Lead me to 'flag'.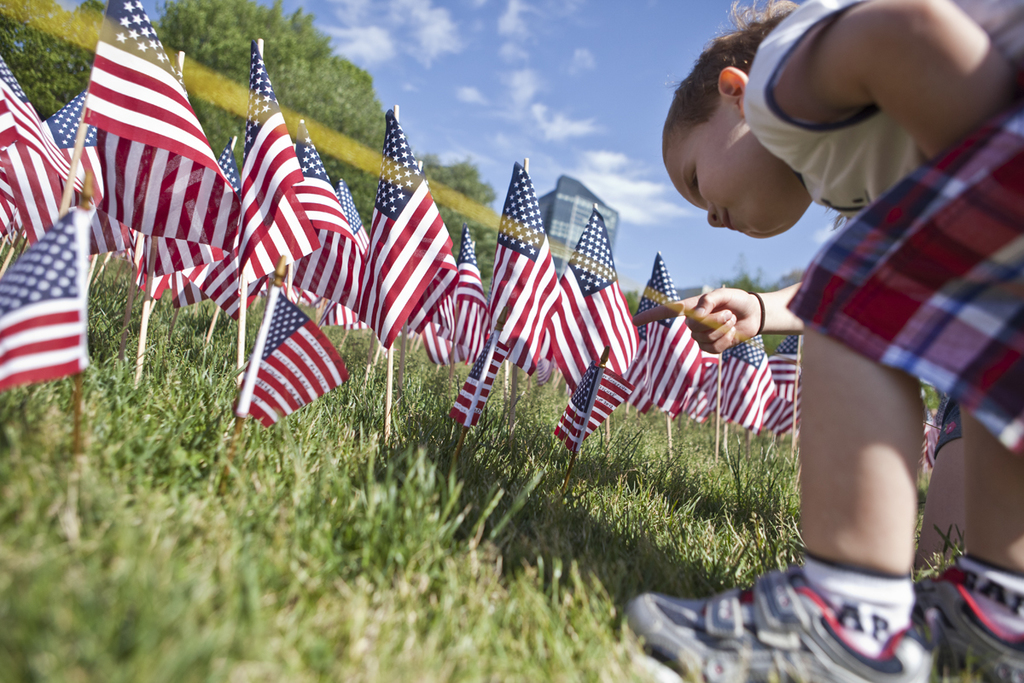
Lead to select_region(0, 33, 79, 185).
